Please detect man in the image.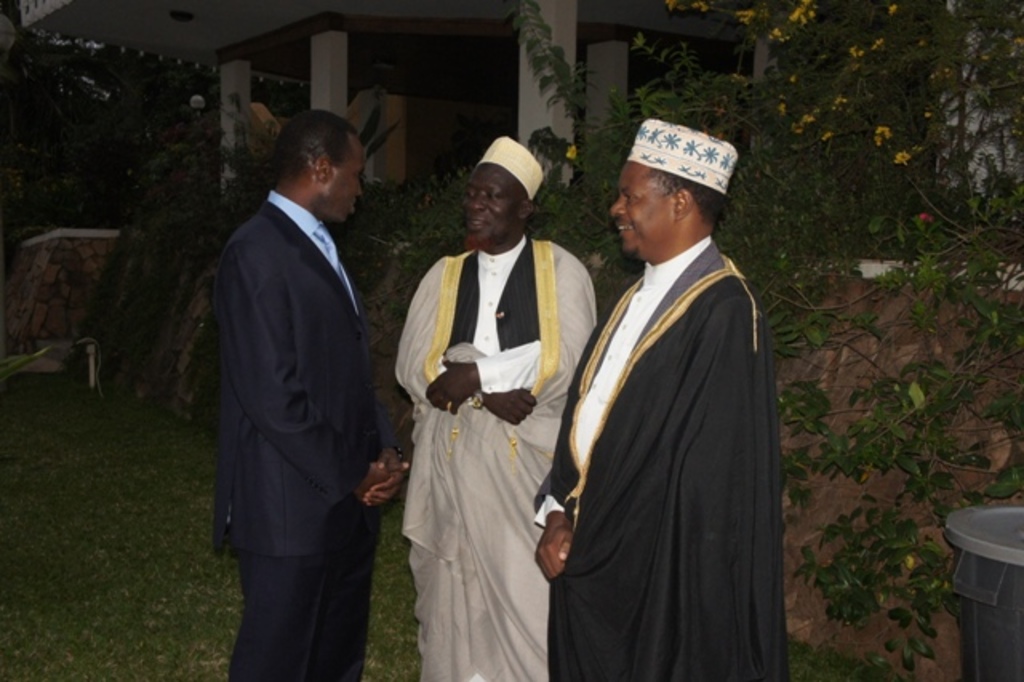
BBox(205, 101, 408, 680).
